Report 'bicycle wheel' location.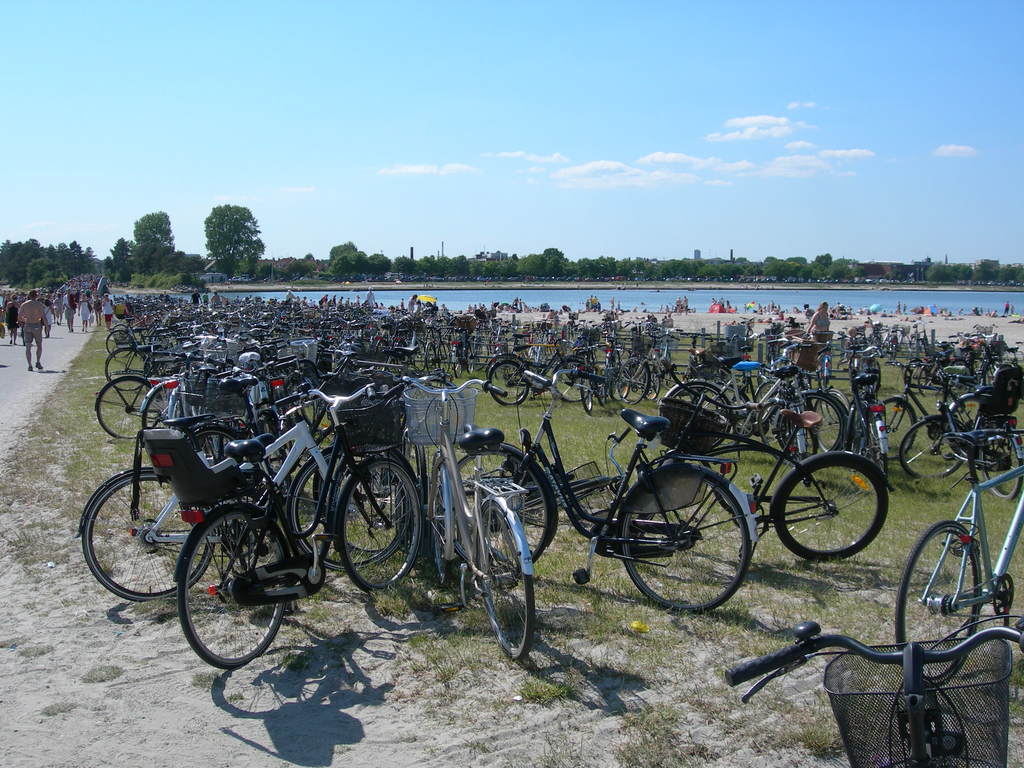
Report: box(618, 471, 749, 617).
